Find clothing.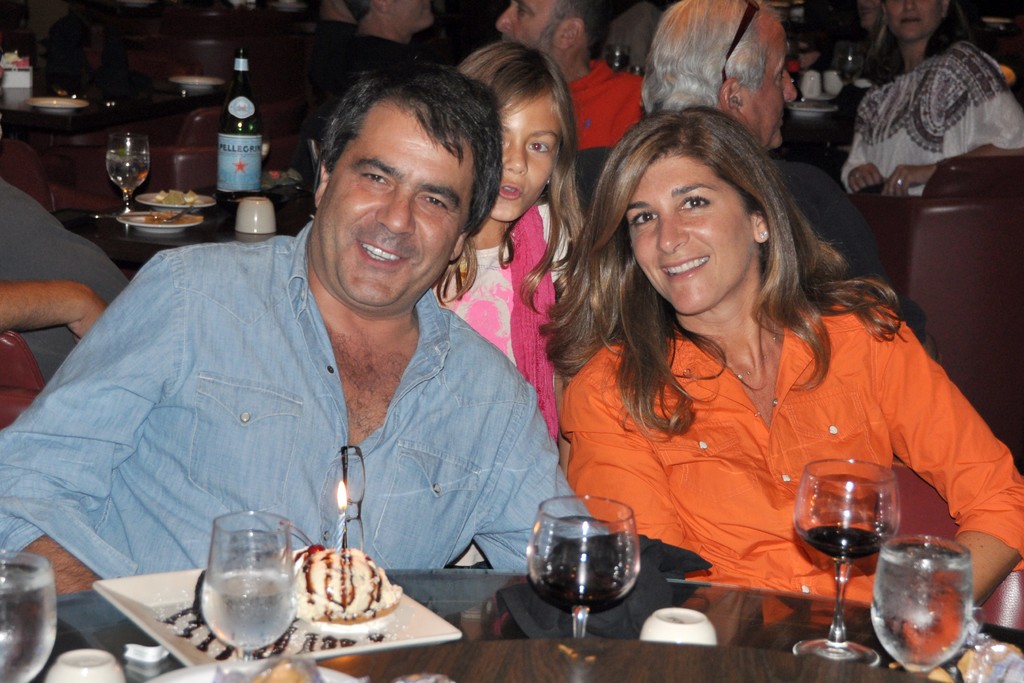
[left=820, top=28, right=1023, bottom=139].
